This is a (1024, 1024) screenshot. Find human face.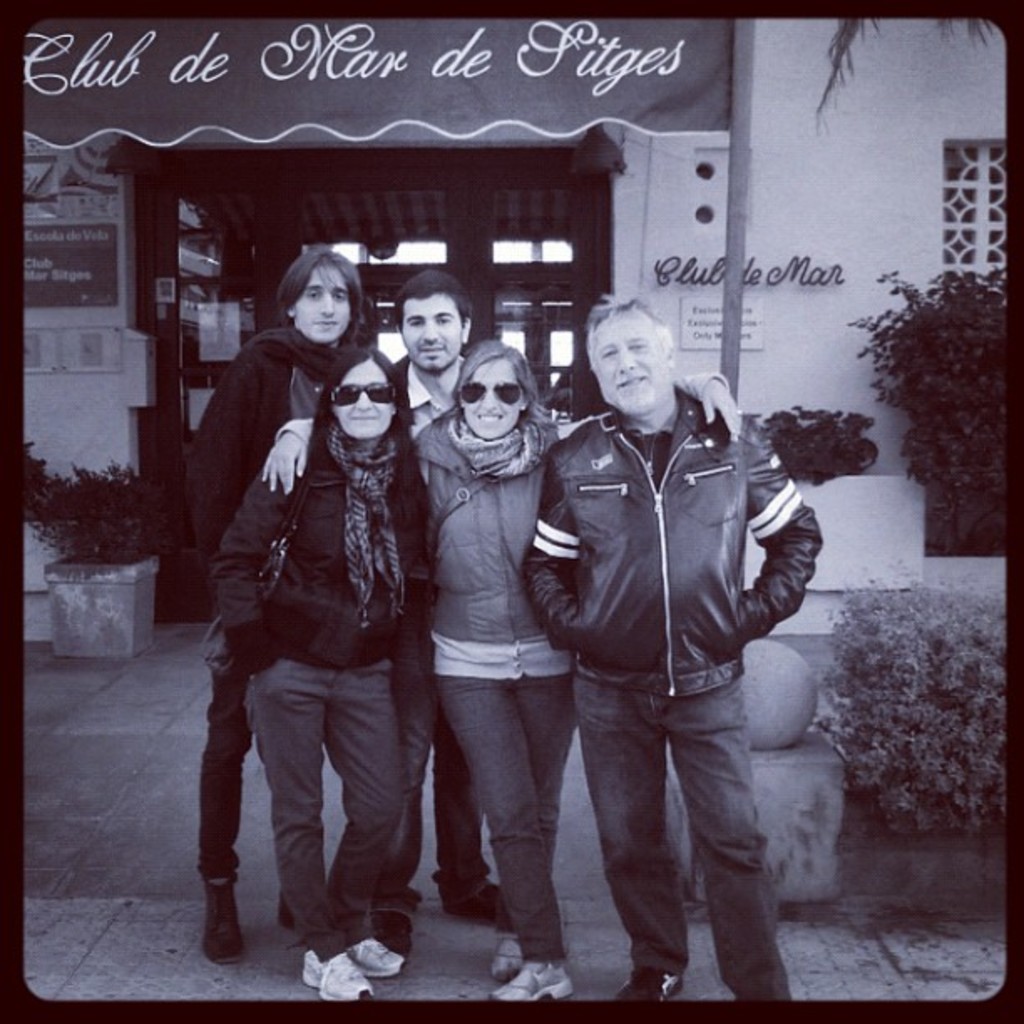
Bounding box: <region>400, 289, 462, 370</region>.
